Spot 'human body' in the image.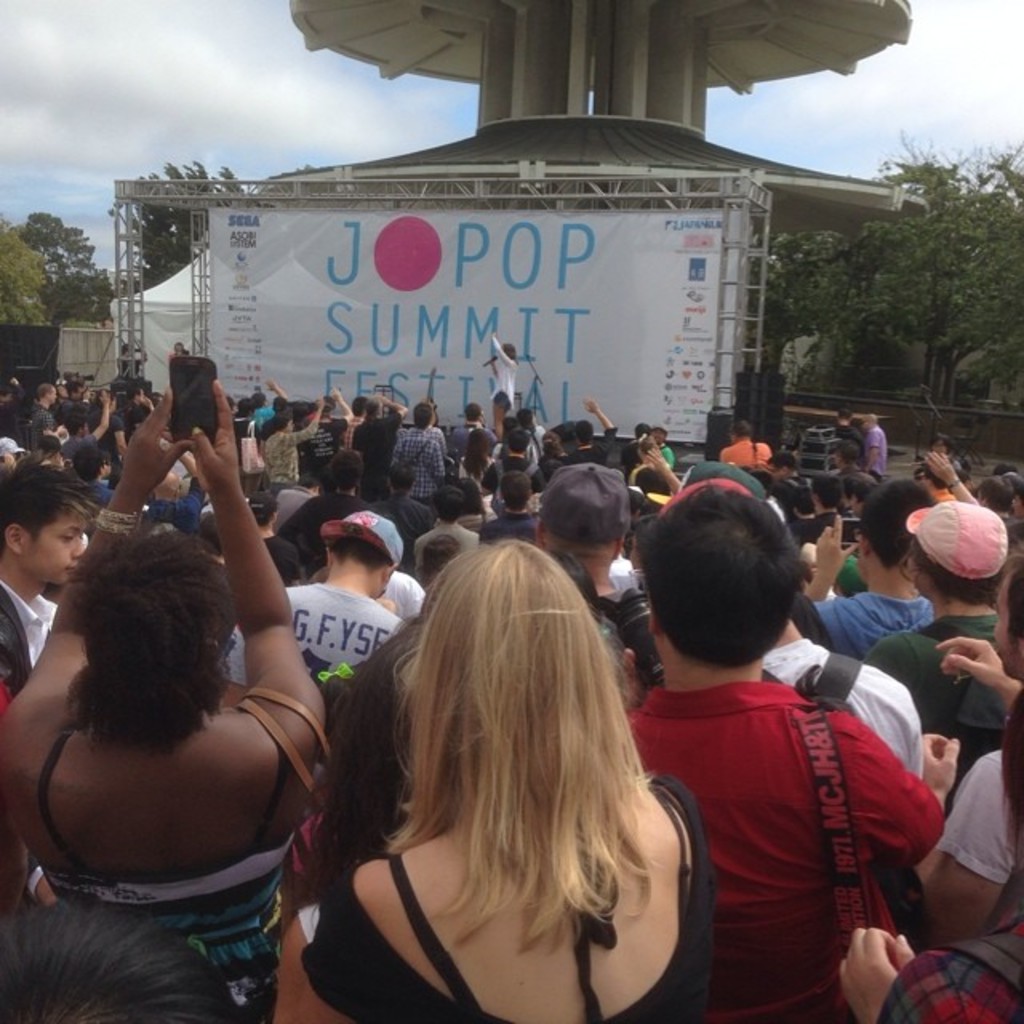
'human body' found at bbox(262, 538, 728, 1014).
